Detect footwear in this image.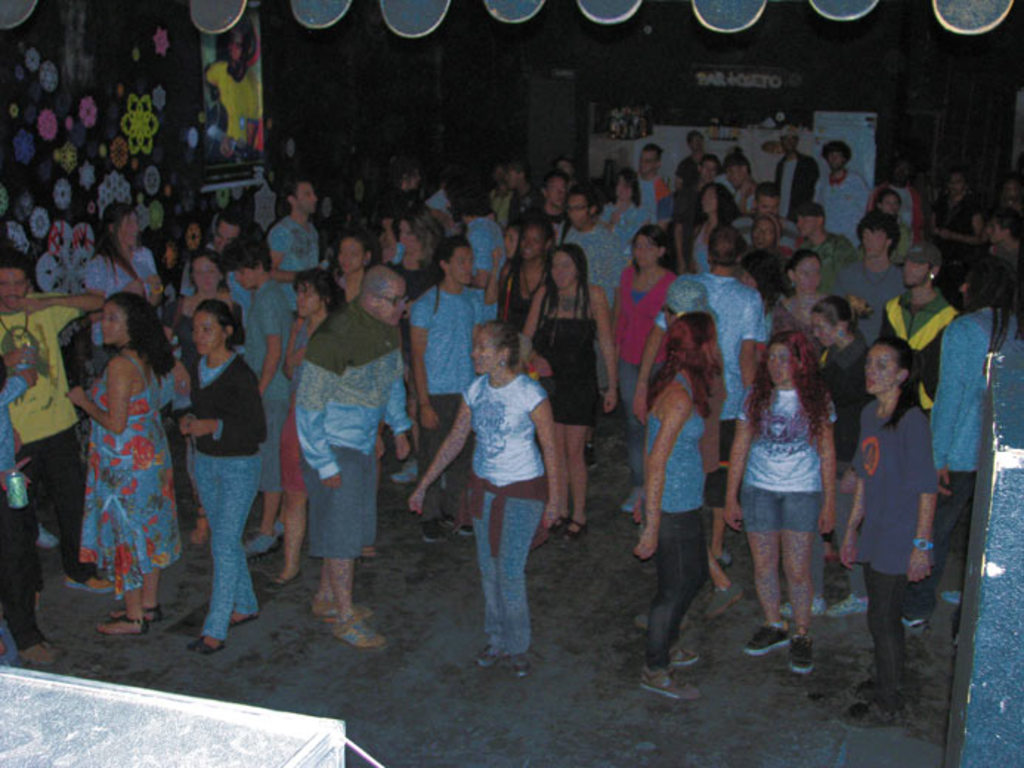
Detection: (x1=706, y1=579, x2=745, y2=616).
